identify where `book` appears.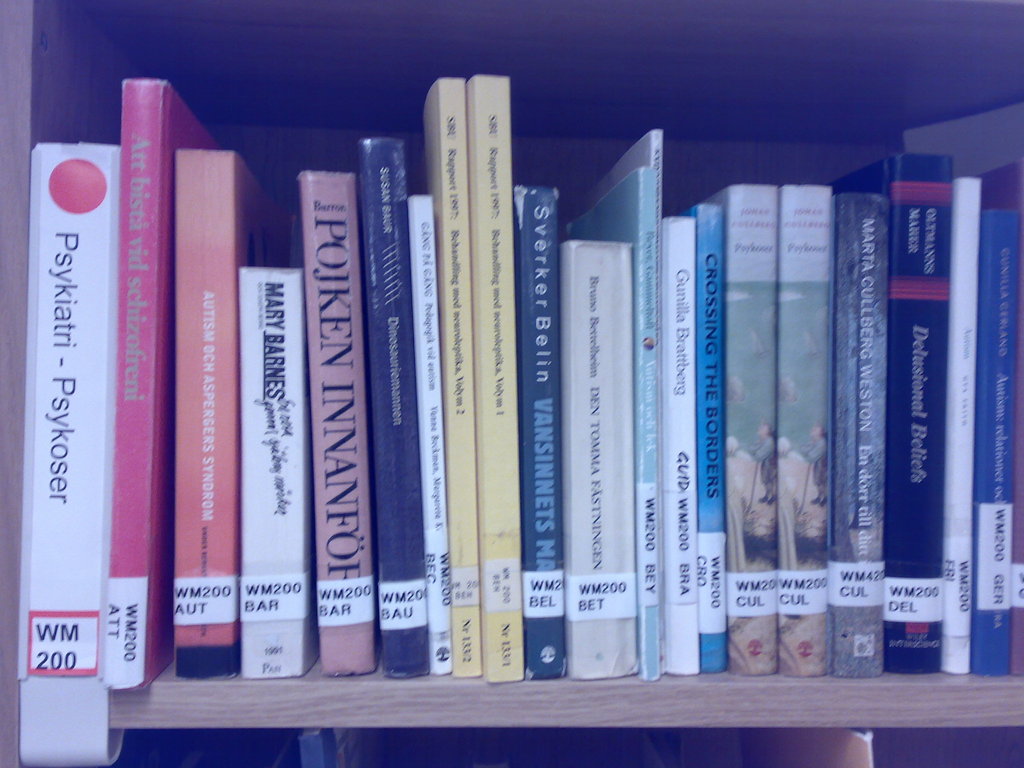
Appears at BBox(358, 130, 431, 684).
